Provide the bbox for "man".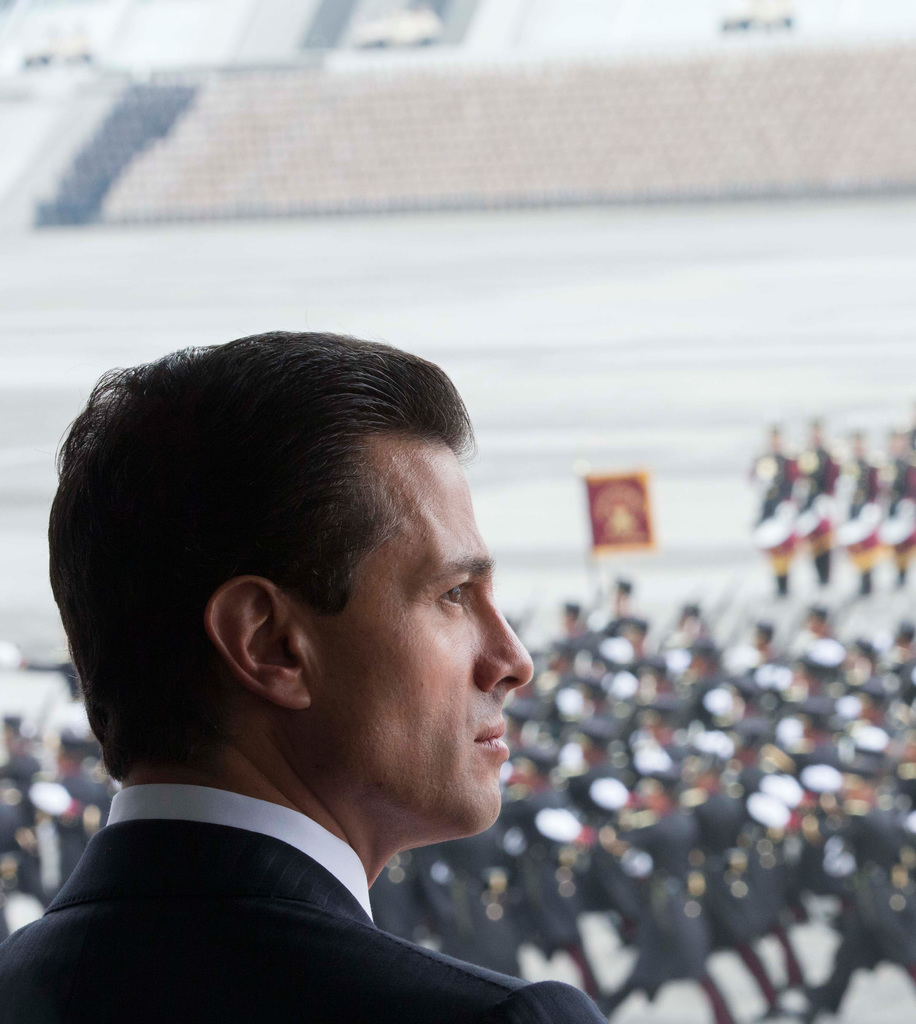
0, 320, 657, 1023.
